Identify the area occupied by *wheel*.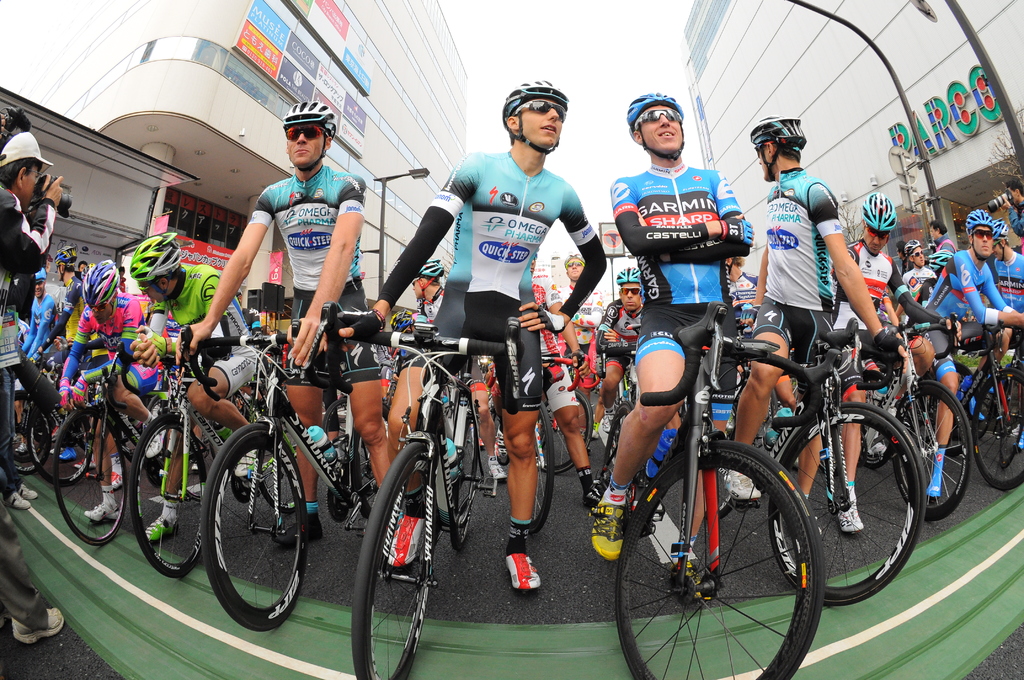
Area: 27 404 95 482.
